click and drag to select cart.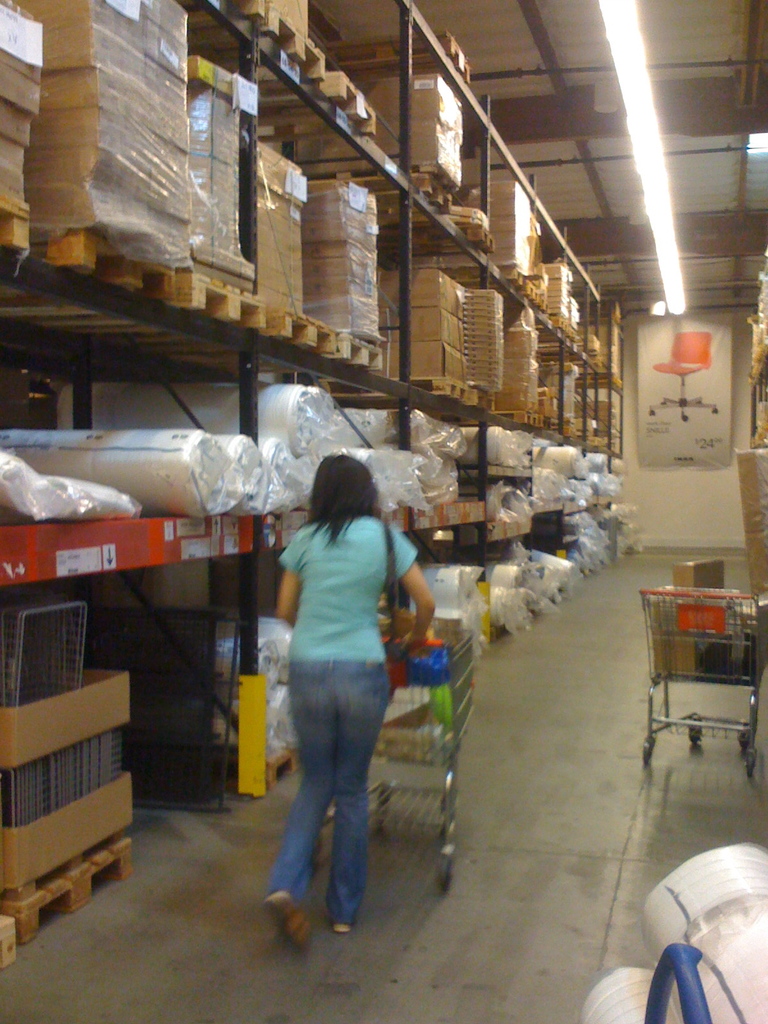
Selection: pyautogui.locateOnScreen(314, 627, 478, 896).
